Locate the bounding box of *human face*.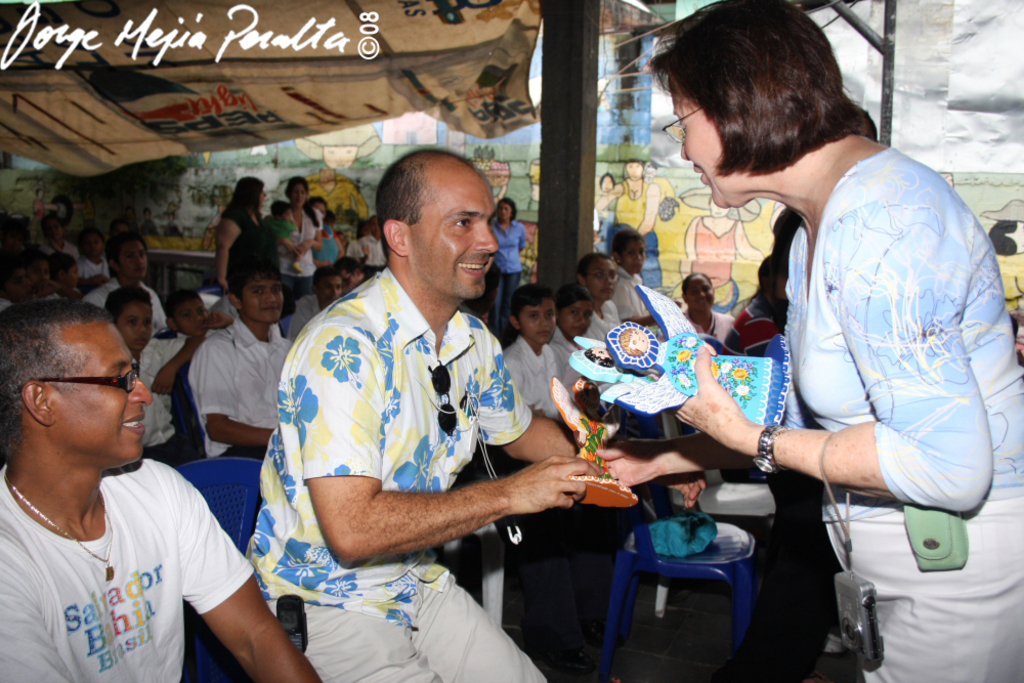
Bounding box: bbox=[285, 181, 308, 211].
